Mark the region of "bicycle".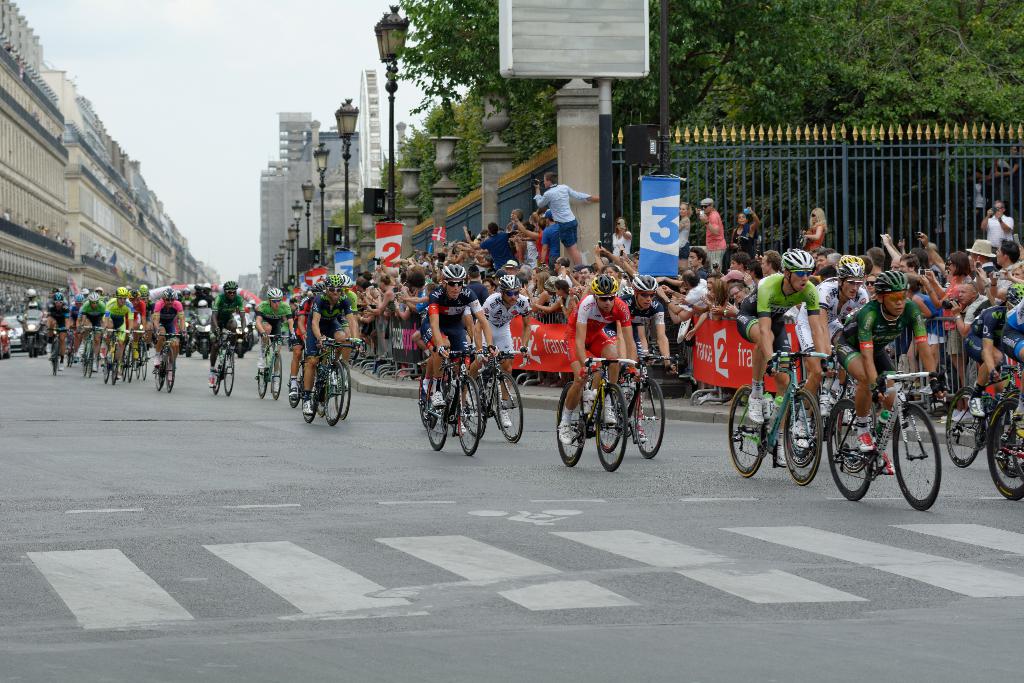
Region: [209, 329, 237, 396].
